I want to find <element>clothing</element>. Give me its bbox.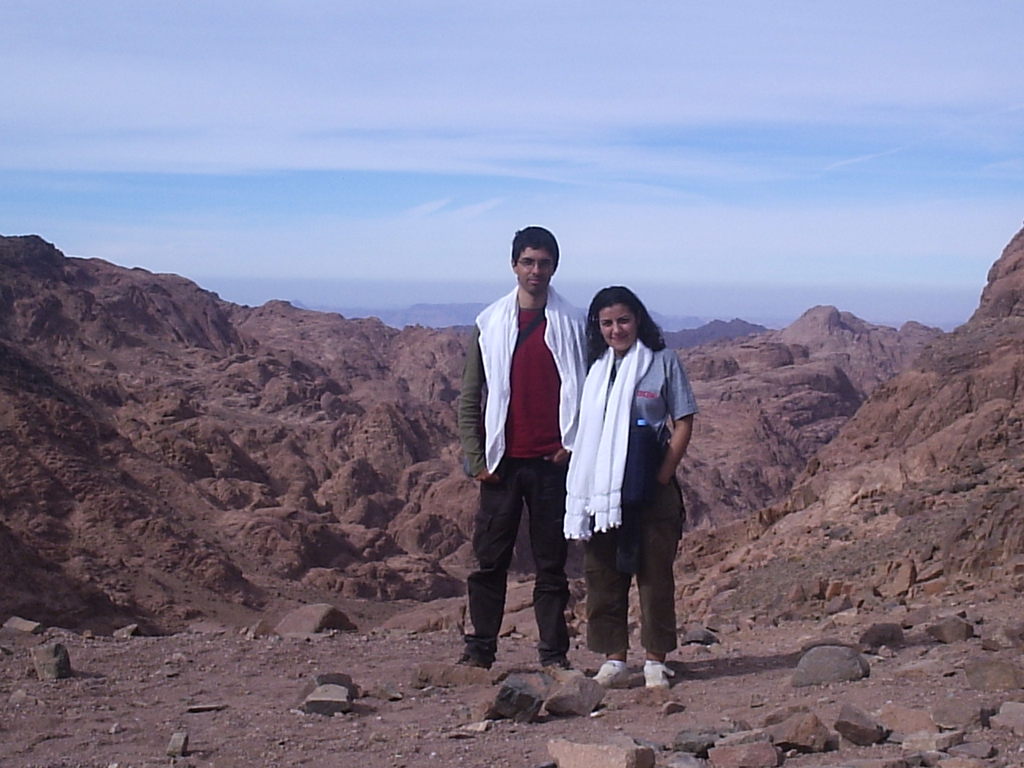
x1=586, y1=342, x2=700, y2=656.
